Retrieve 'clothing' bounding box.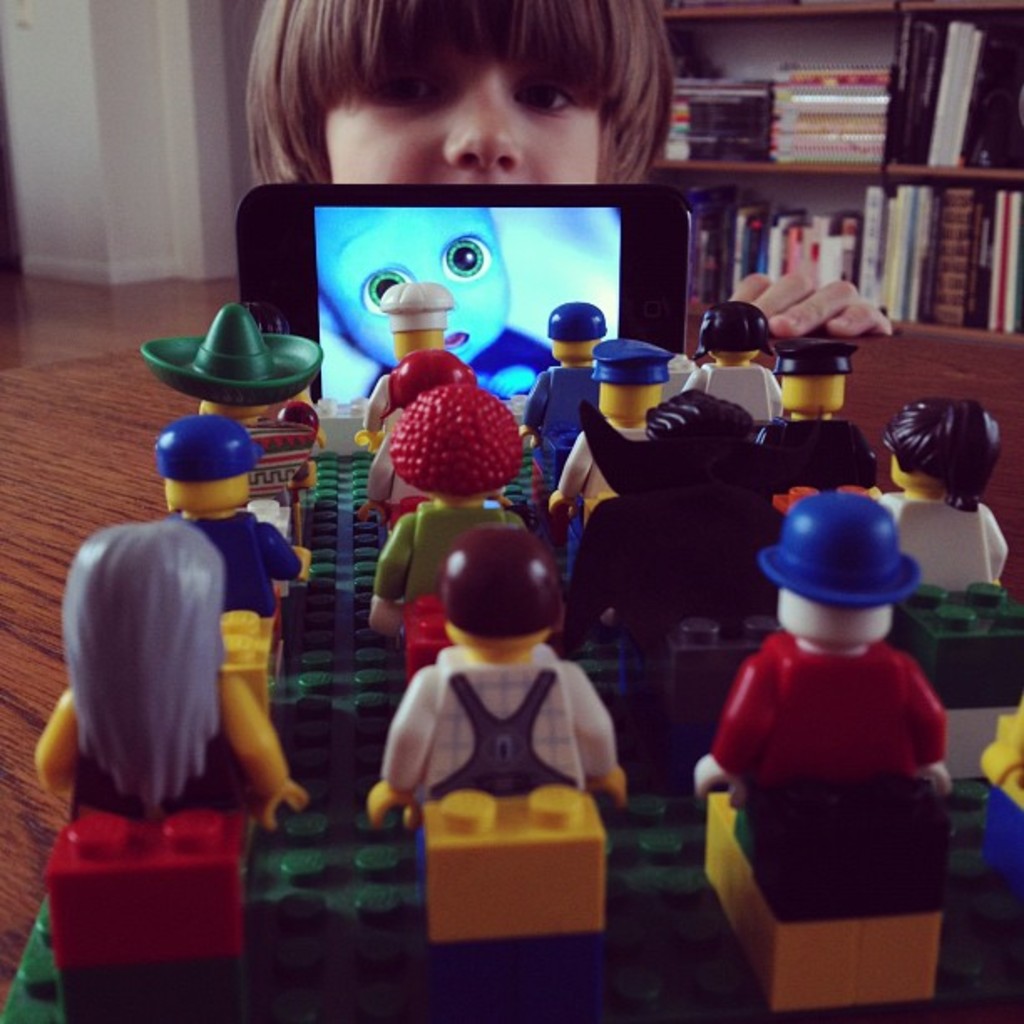
Bounding box: box(186, 512, 303, 611).
